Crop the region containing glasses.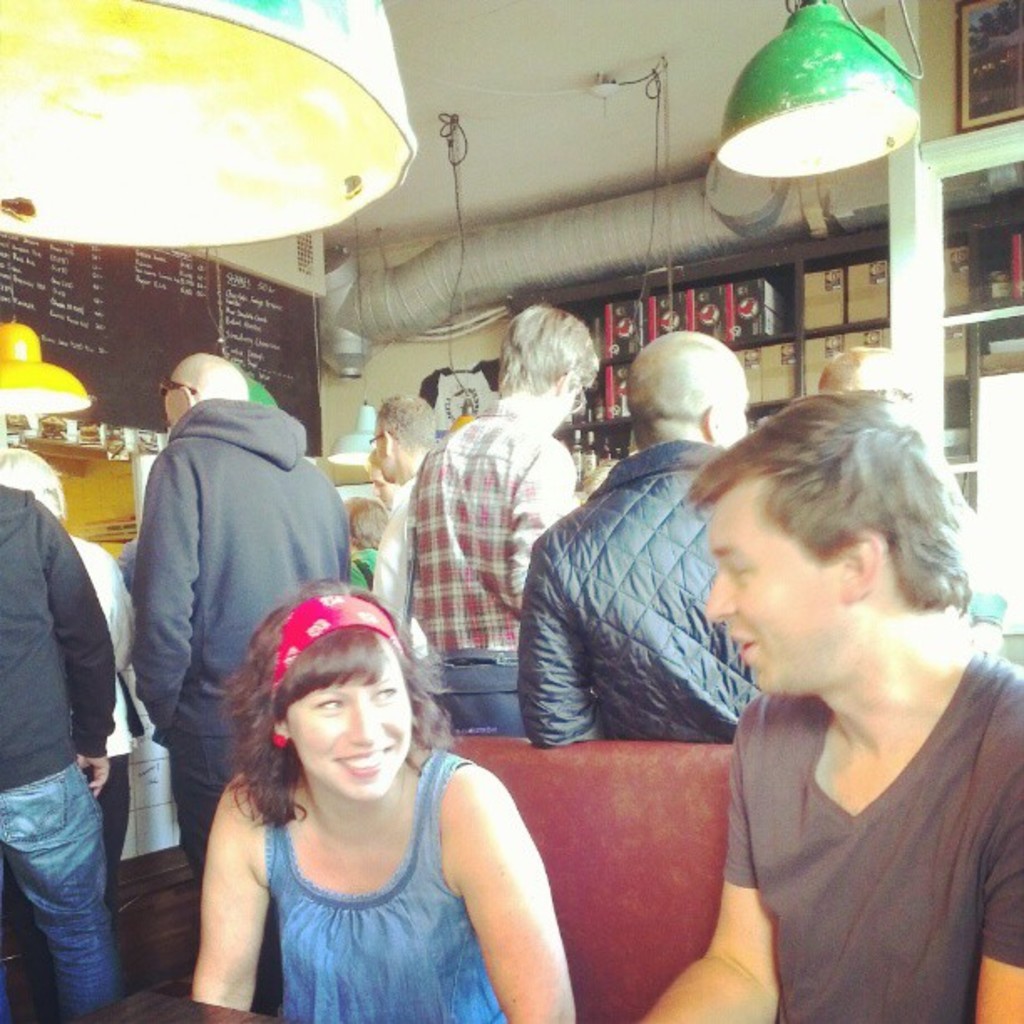
Crop region: 564, 373, 592, 413.
